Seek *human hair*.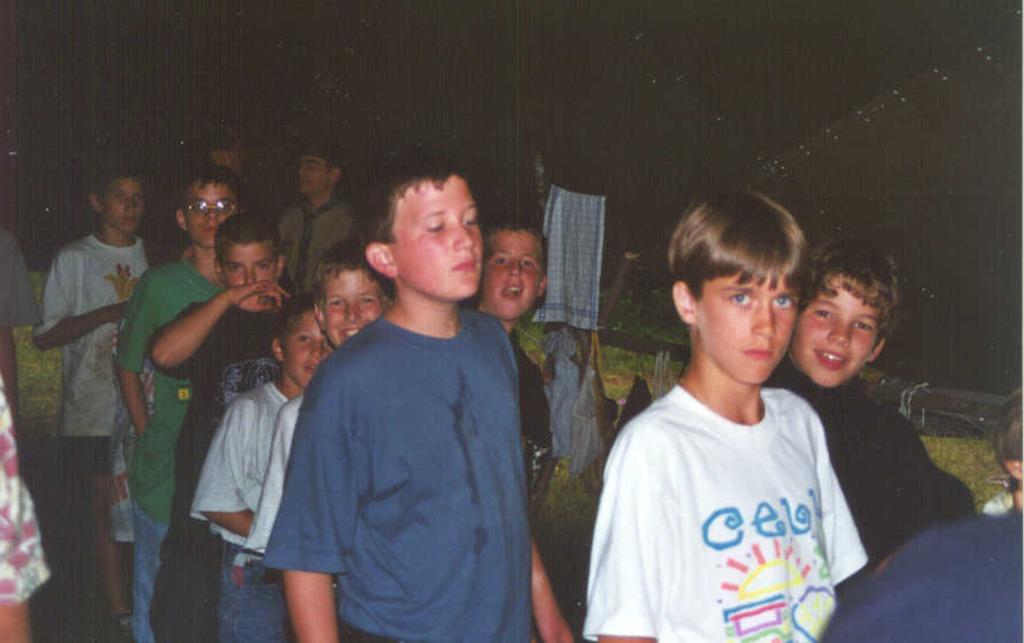
(left=93, top=158, right=149, bottom=210).
